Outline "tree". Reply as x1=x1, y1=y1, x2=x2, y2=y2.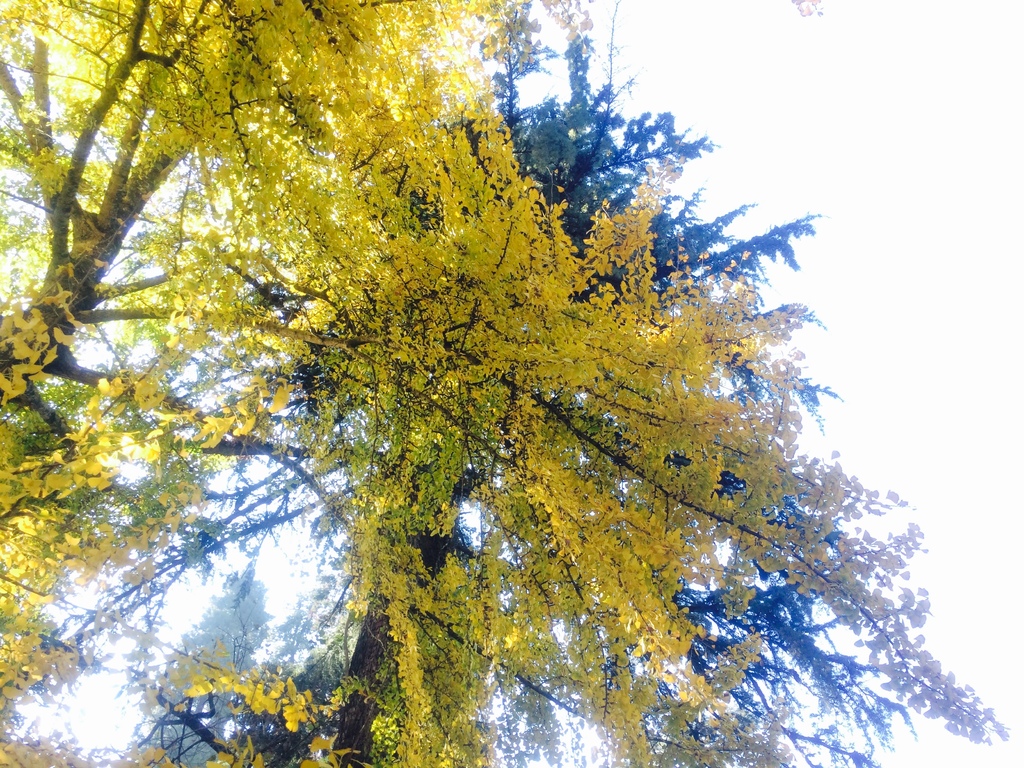
x1=0, y1=0, x2=1023, y2=767.
